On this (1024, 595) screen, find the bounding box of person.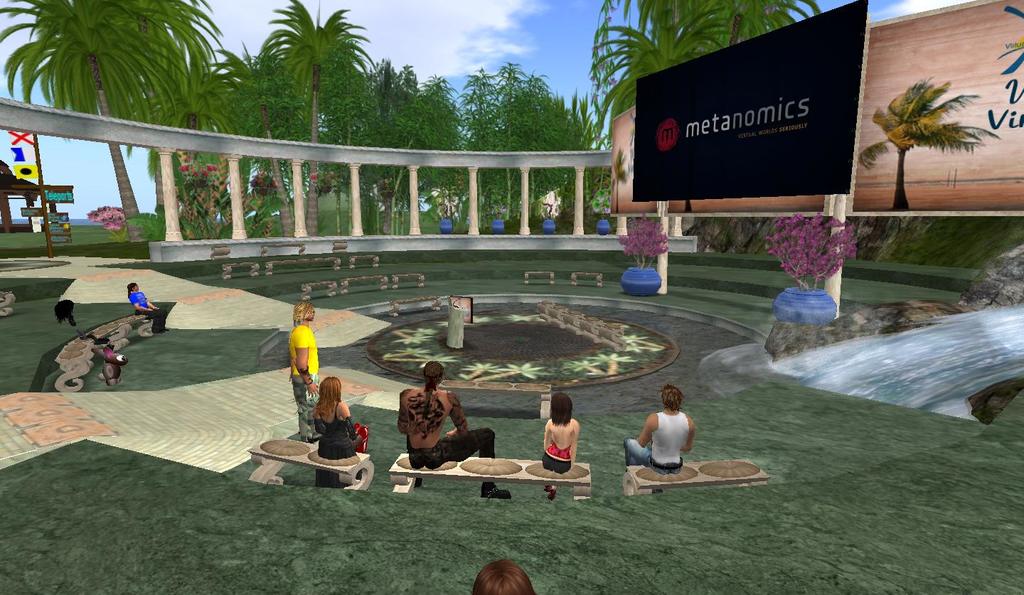
Bounding box: [x1=285, y1=300, x2=329, y2=447].
